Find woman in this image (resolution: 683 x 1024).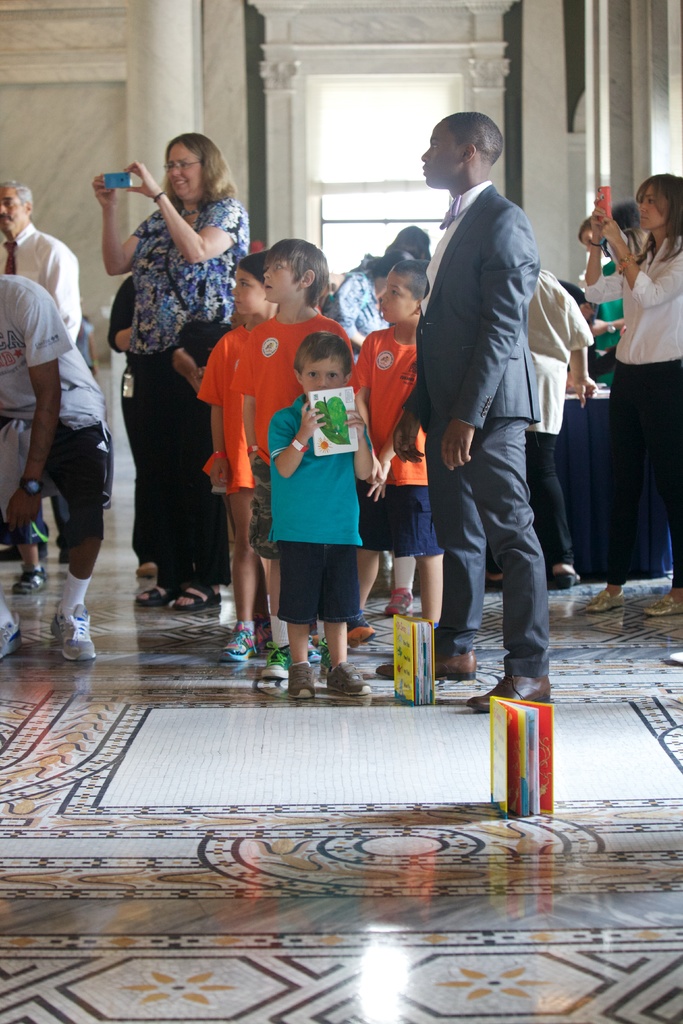
[319, 230, 431, 363].
